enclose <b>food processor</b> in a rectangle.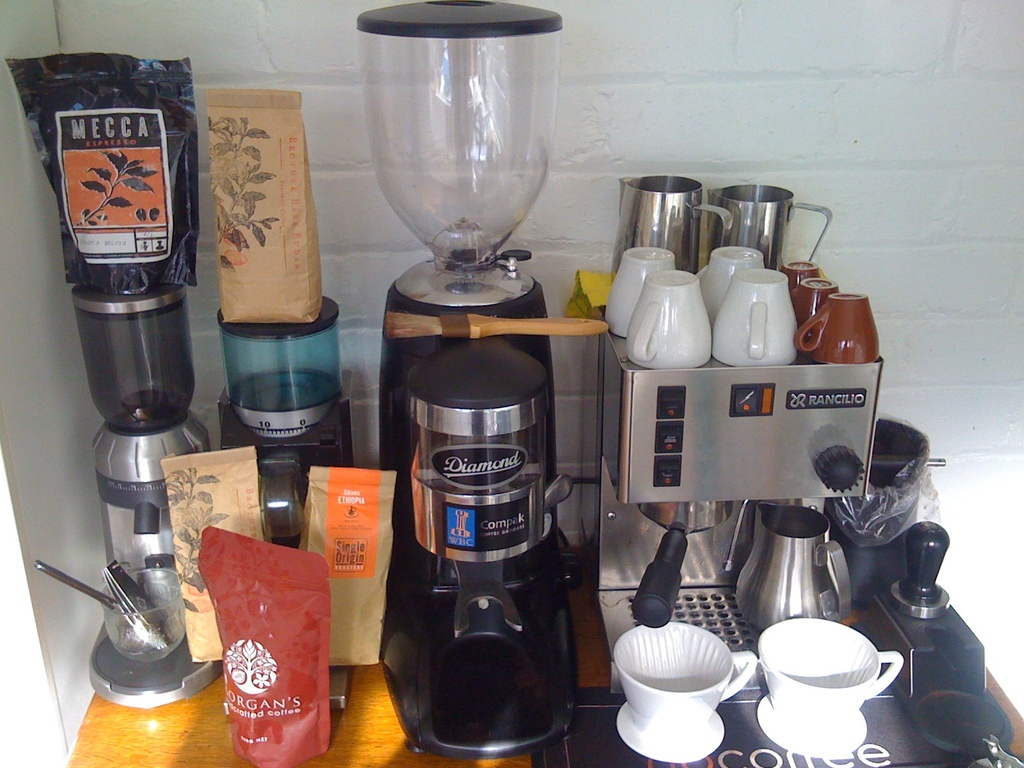
region(215, 295, 356, 708).
